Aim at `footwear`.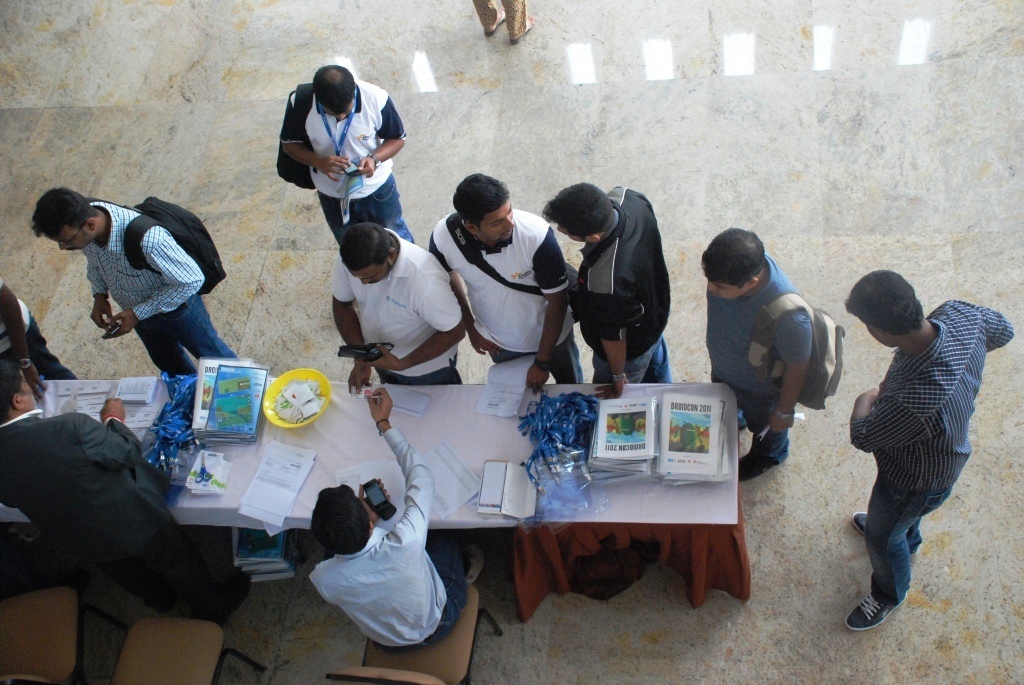
Aimed at [x1=849, y1=507, x2=925, y2=563].
